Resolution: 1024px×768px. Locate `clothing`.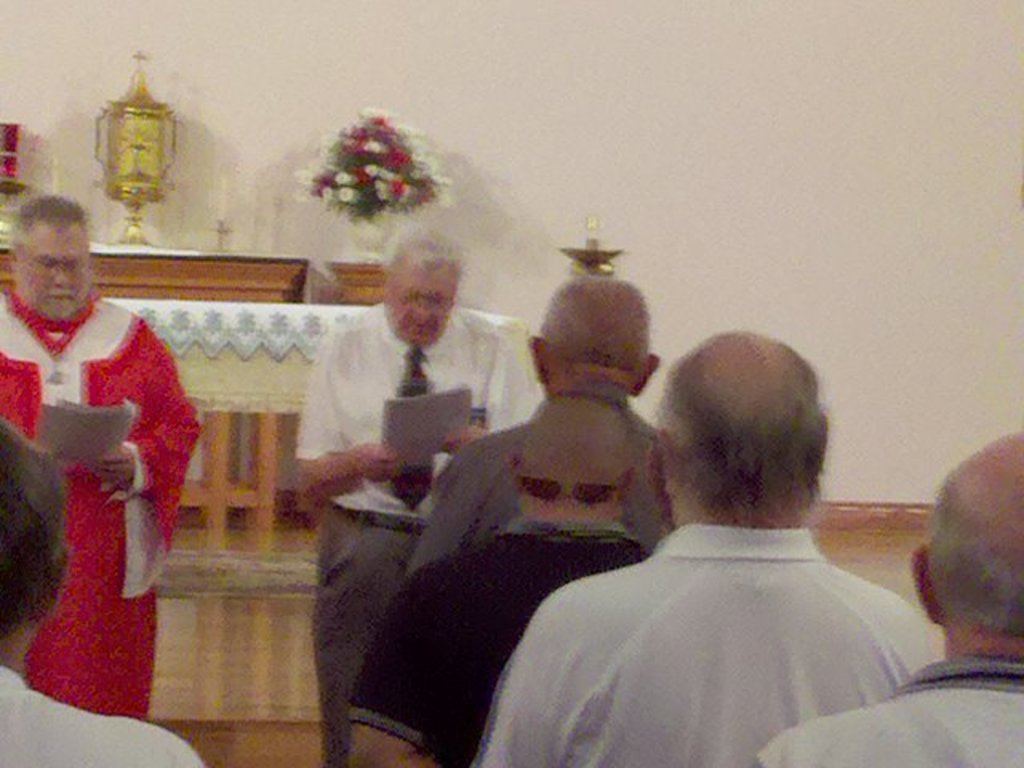
Rect(418, 387, 675, 546).
